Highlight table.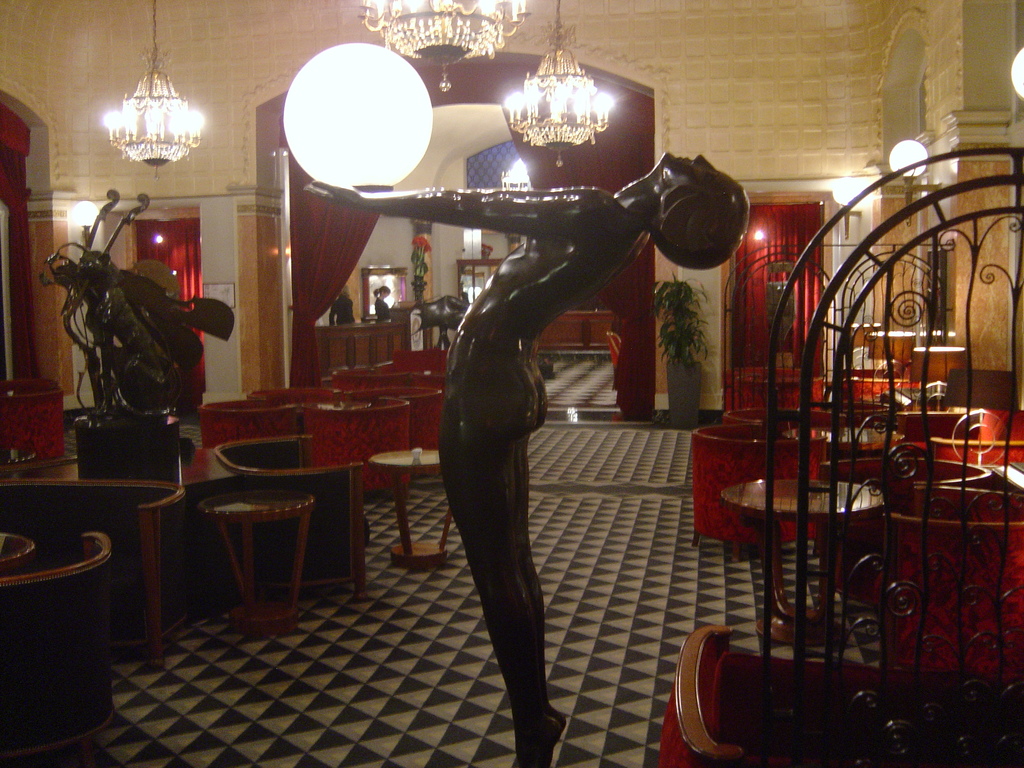
Highlighted region: bbox=(356, 447, 449, 568).
